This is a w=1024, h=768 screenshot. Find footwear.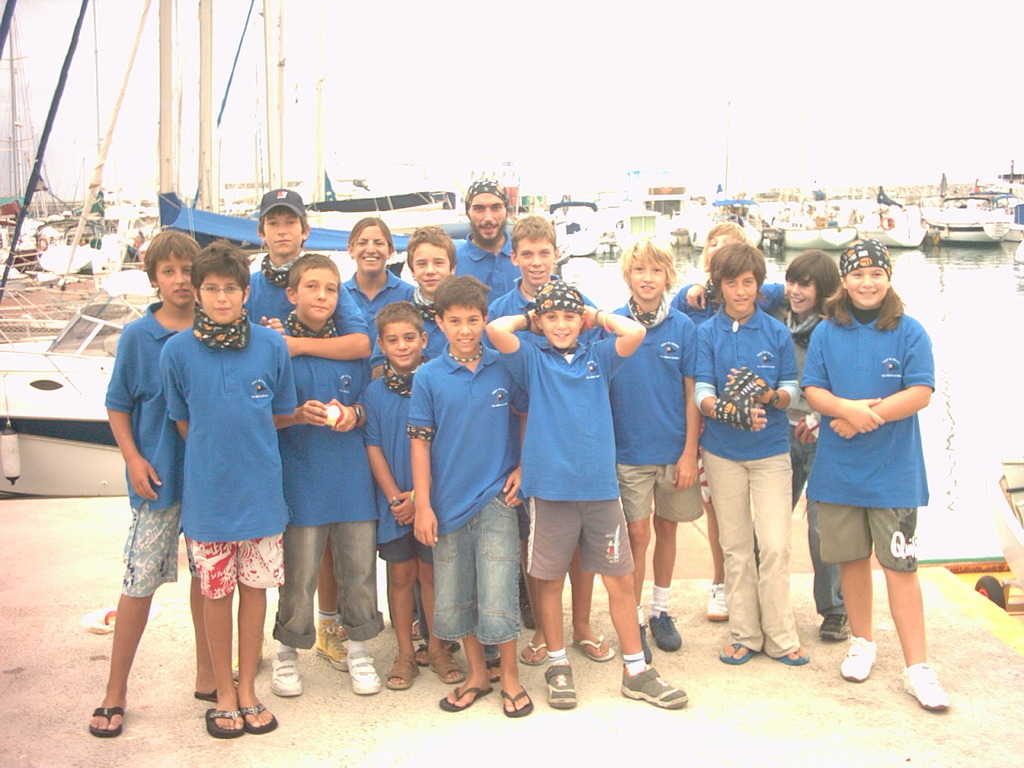
Bounding box: [x1=433, y1=682, x2=494, y2=714].
